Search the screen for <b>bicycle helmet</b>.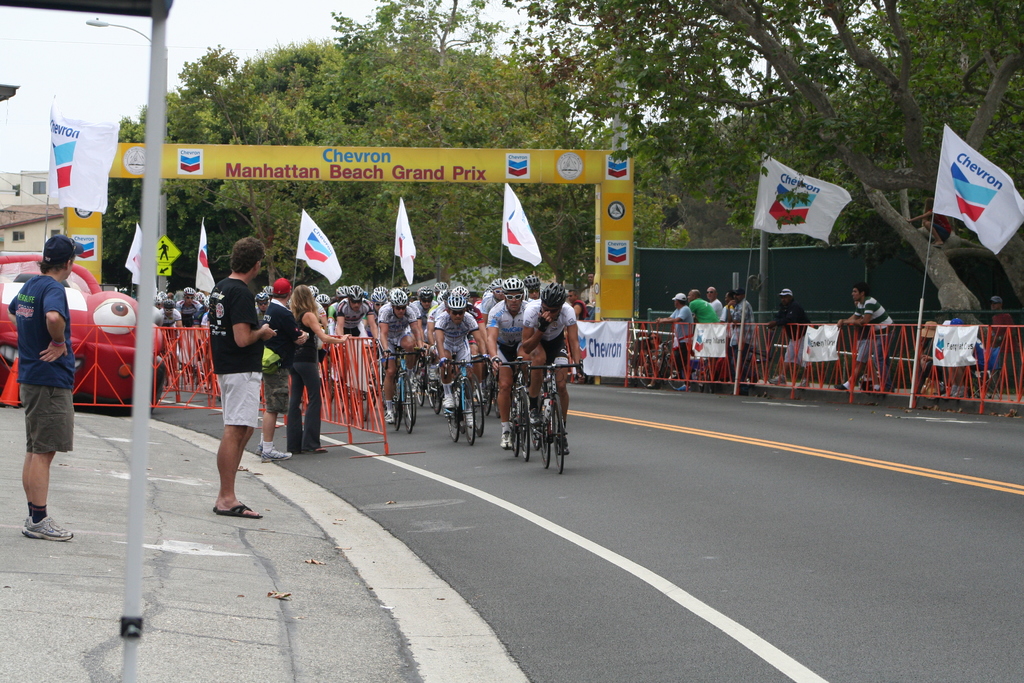
Found at detection(448, 292, 465, 306).
